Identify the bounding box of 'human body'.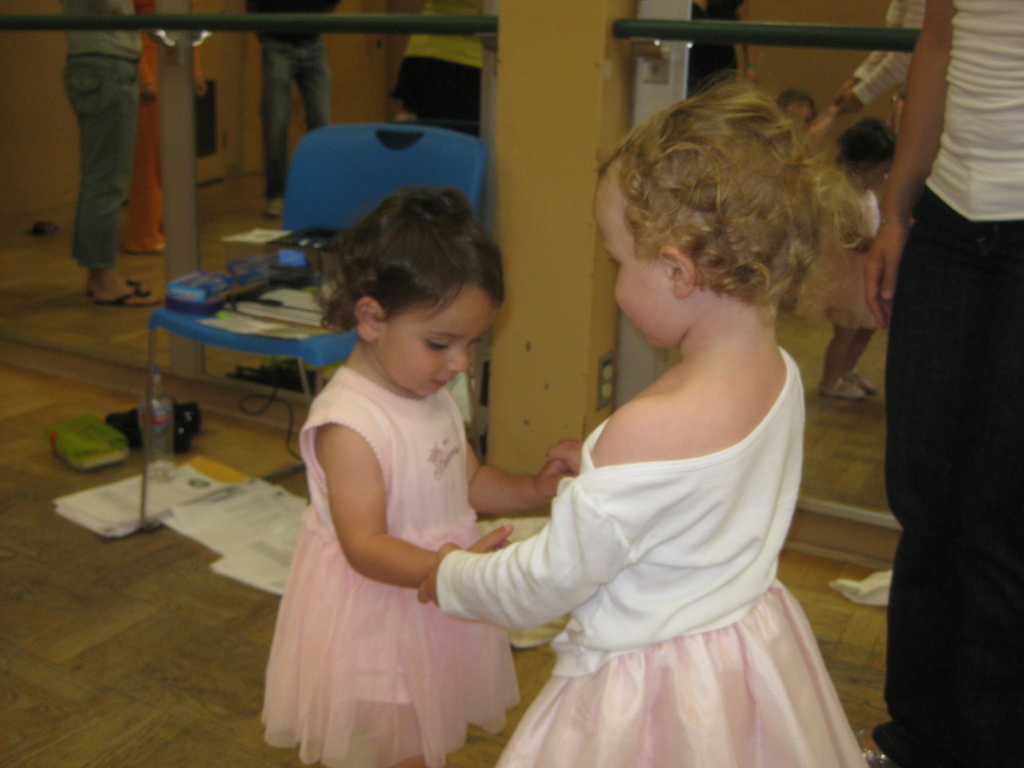
<bbox>416, 72, 875, 767</bbox>.
